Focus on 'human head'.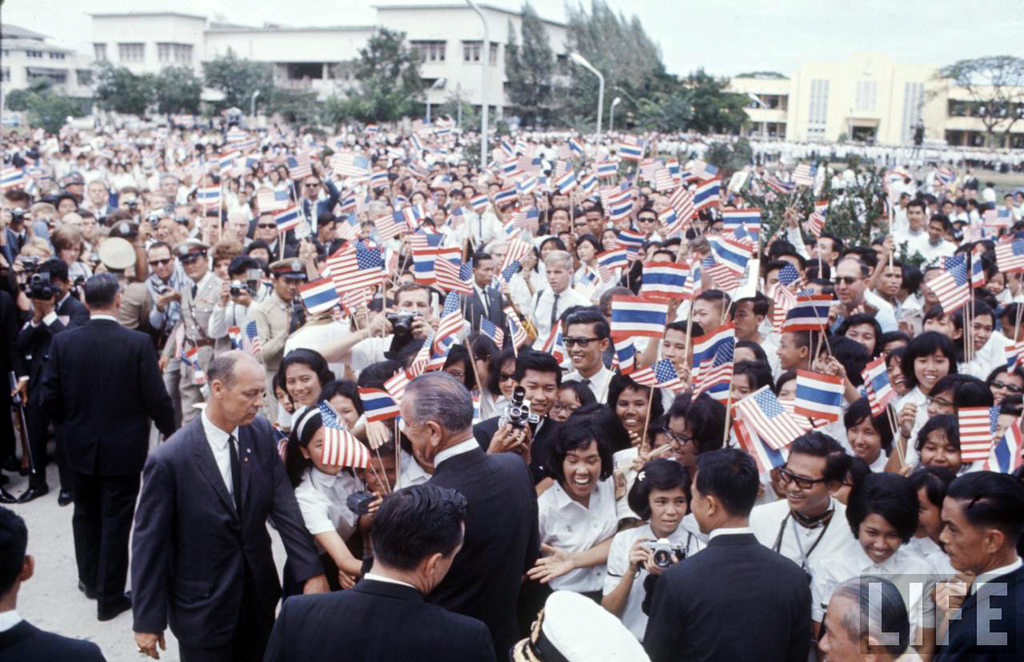
Focused at region(630, 461, 691, 531).
